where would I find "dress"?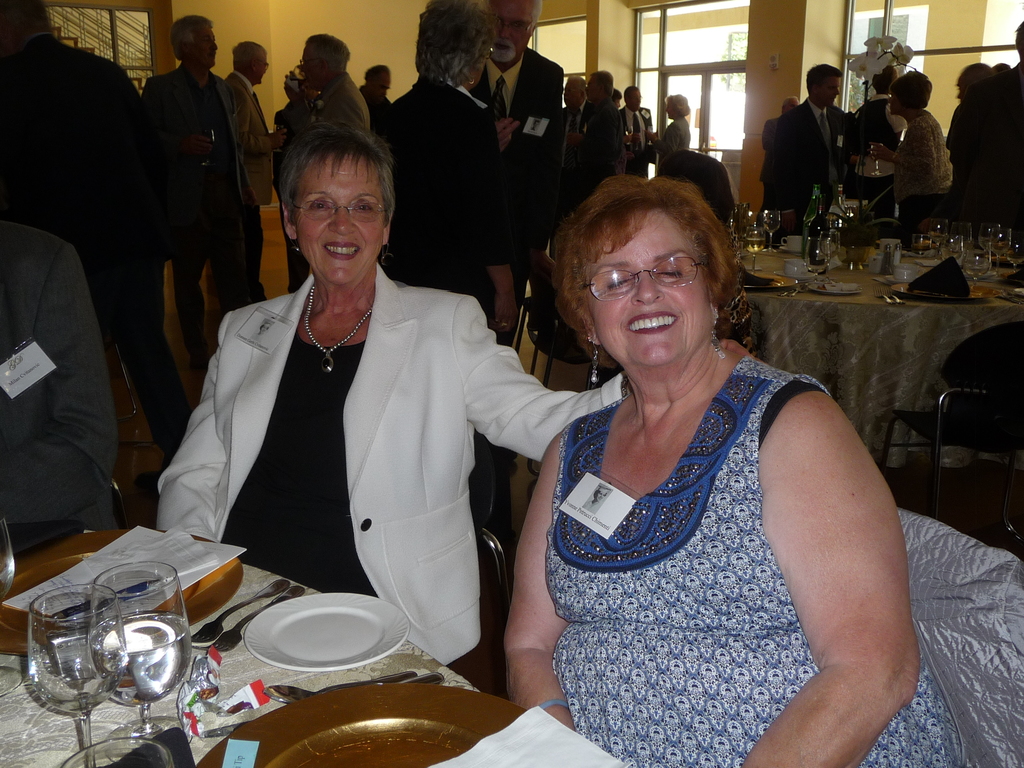
At bbox=[499, 312, 888, 735].
